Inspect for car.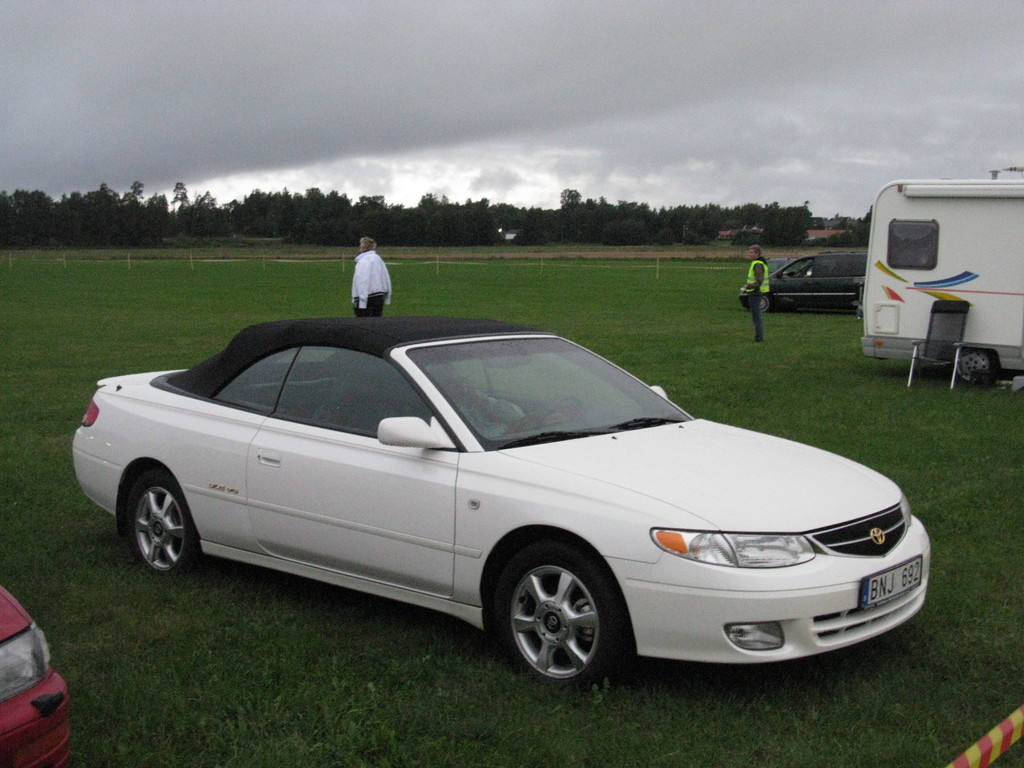
Inspection: left=70, top=310, right=932, bottom=687.
